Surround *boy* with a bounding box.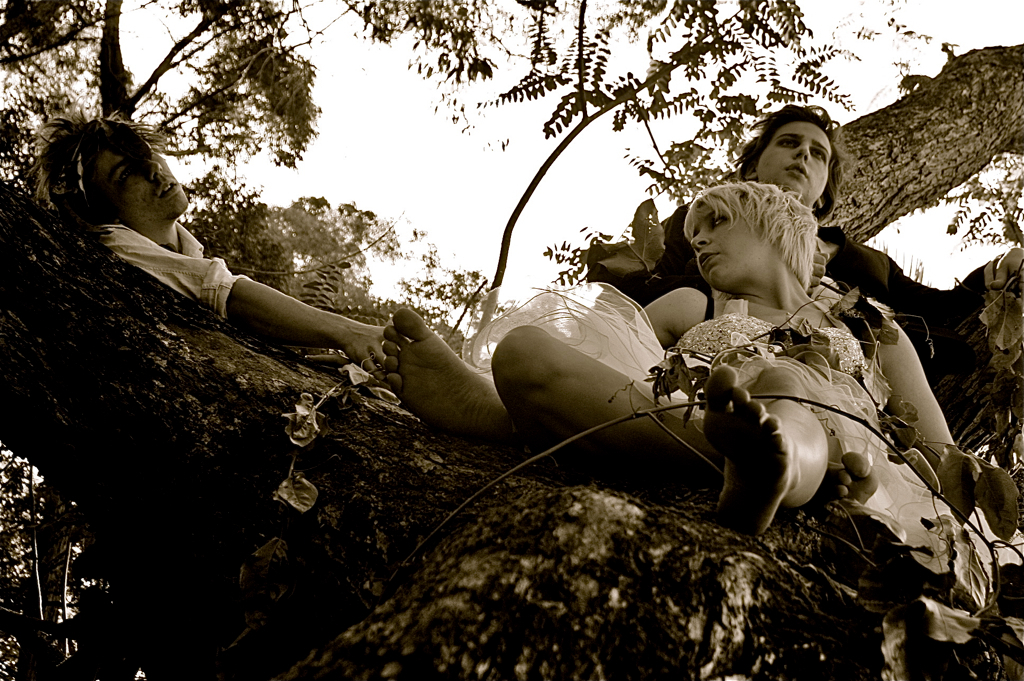
[13, 126, 428, 430].
